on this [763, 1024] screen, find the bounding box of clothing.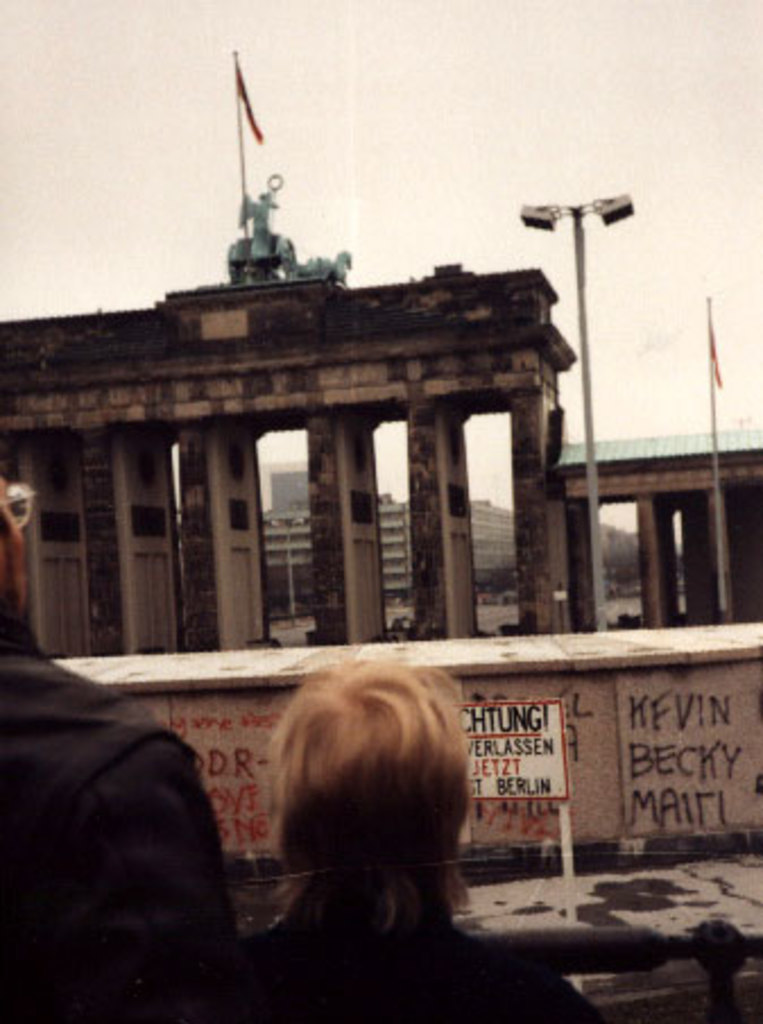
Bounding box: <bbox>233, 890, 620, 1022</bbox>.
